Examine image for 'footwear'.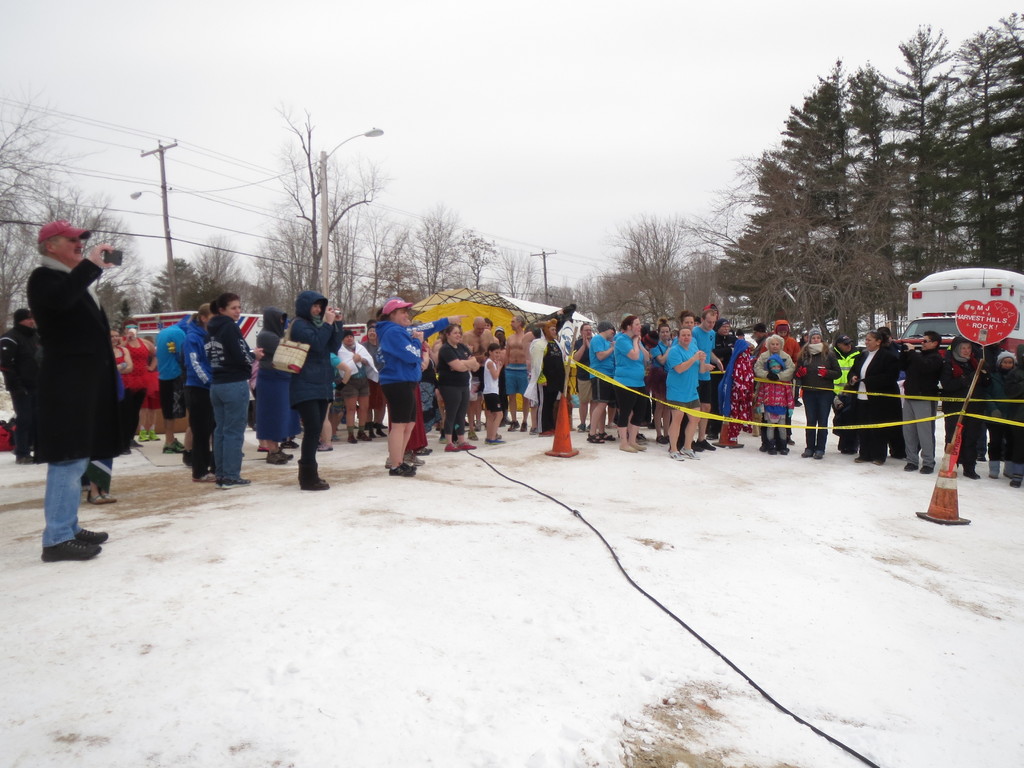
Examination result: locate(509, 419, 522, 431).
